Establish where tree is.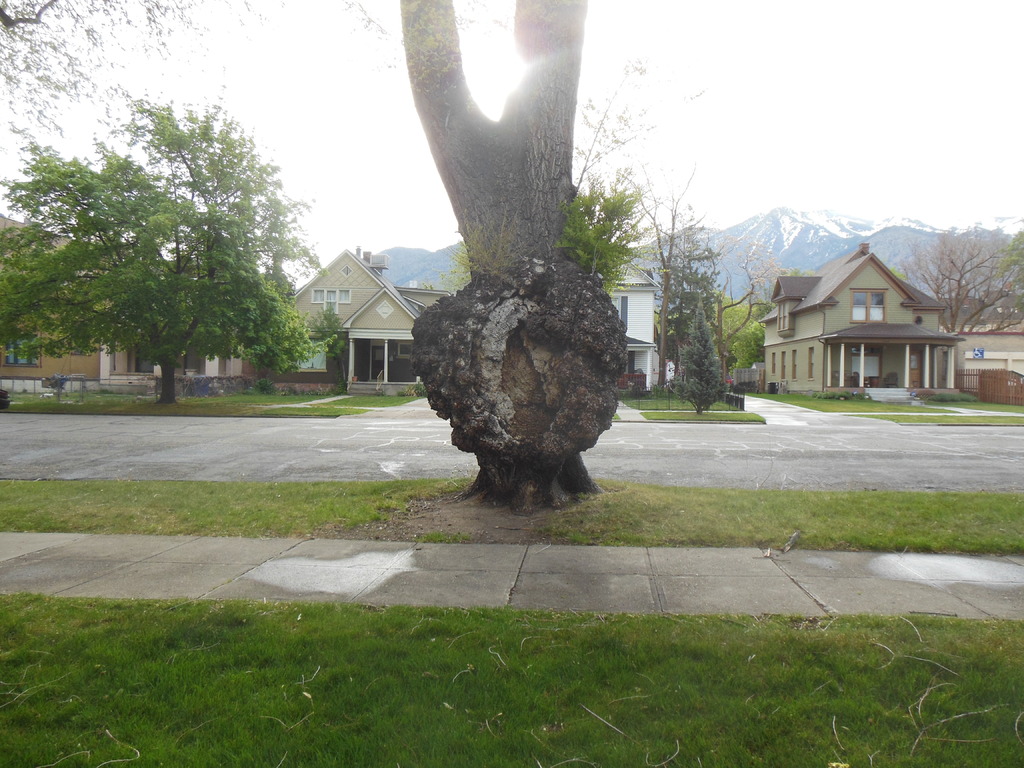
Established at [x1=36, y1=66, x2=330, y2=437].
